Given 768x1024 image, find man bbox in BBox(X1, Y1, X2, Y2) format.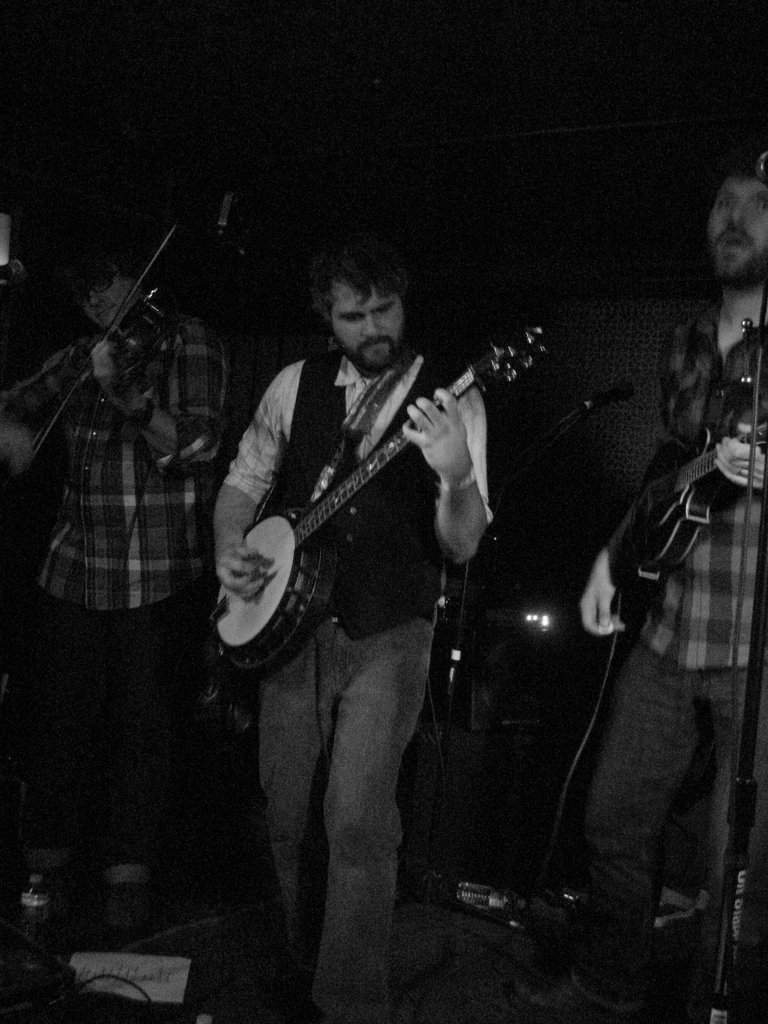
BBox(538, 234, 767, 988).
